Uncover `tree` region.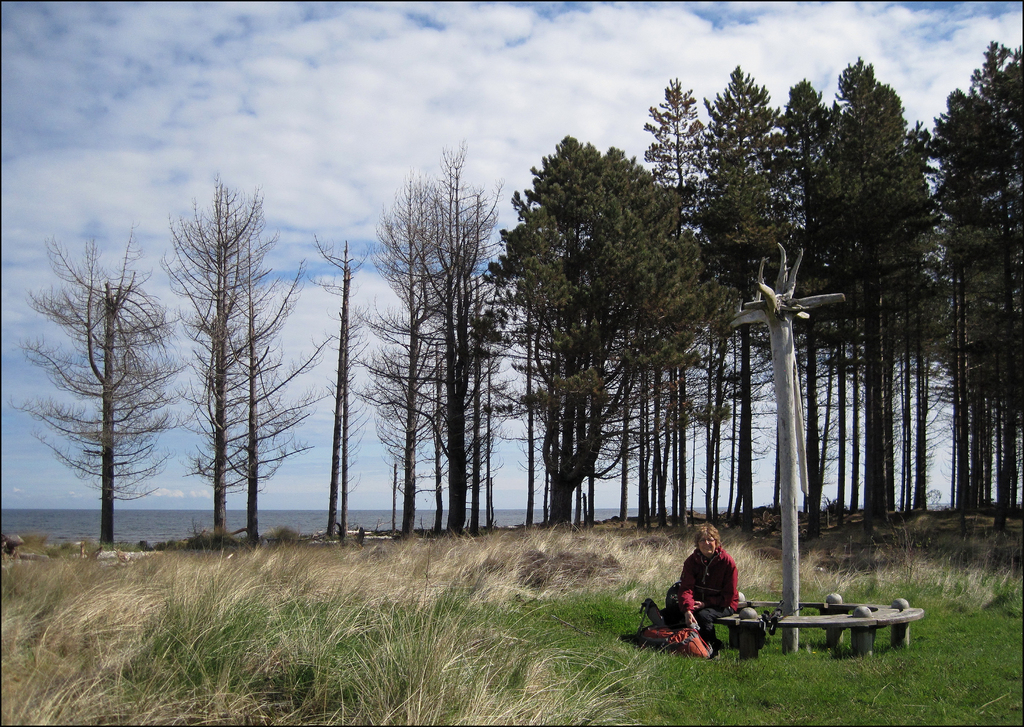
Uncovered: <region>5, 221, 188, 540</region>.
